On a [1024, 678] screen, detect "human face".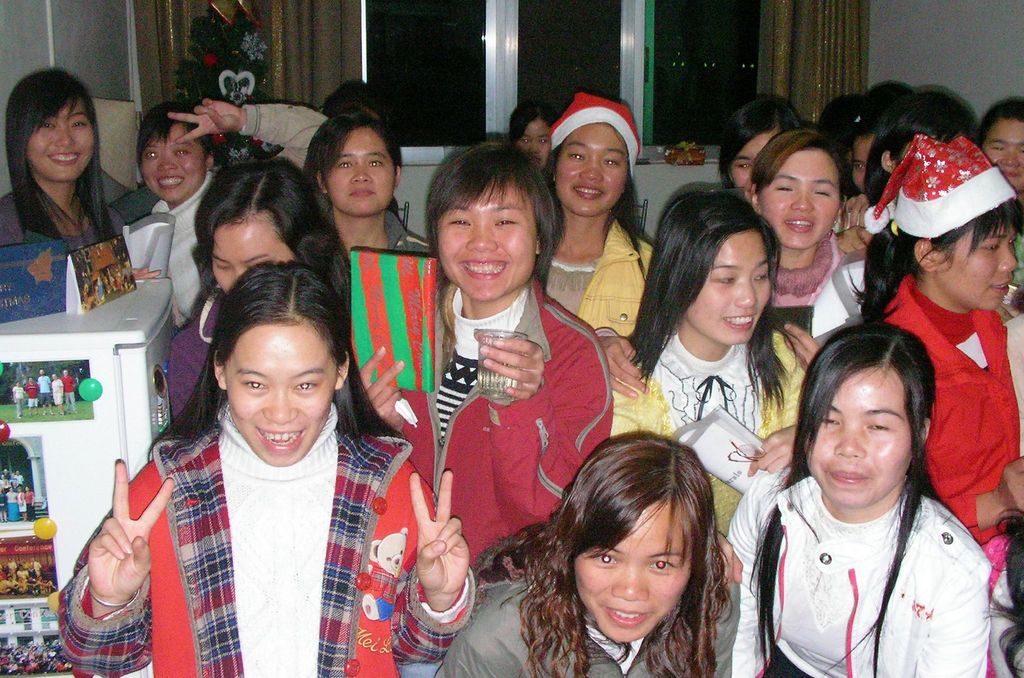
box=[215, 210, 292, 293].
